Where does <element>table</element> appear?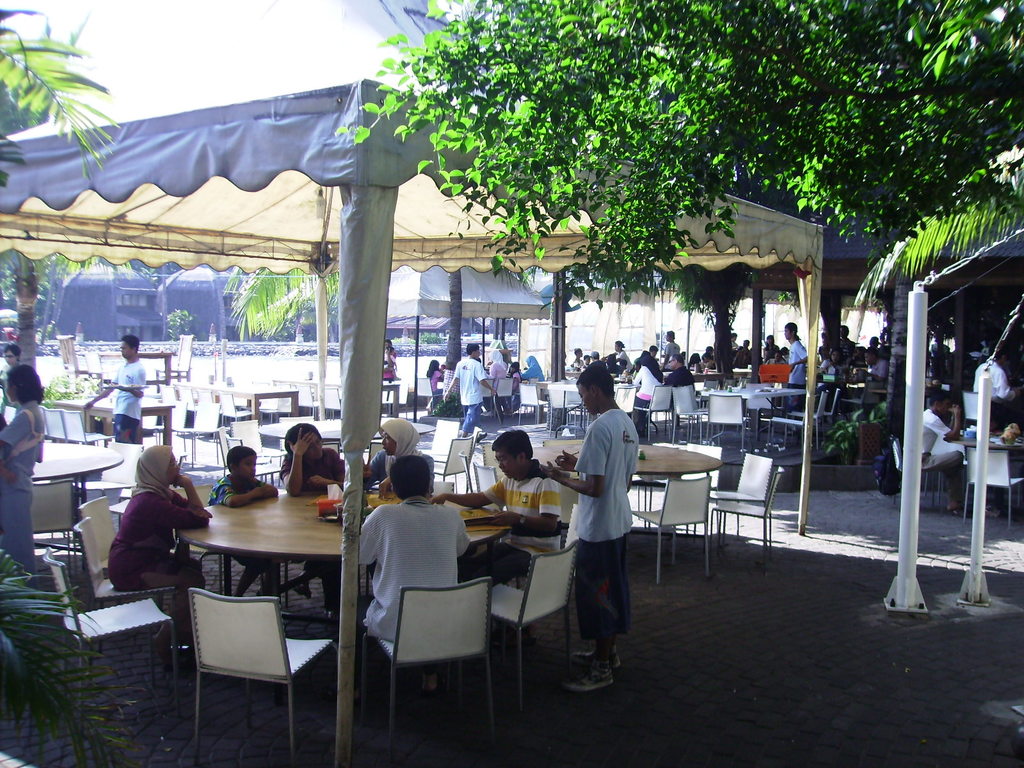
Appears at [97, 342, 172, 384].
